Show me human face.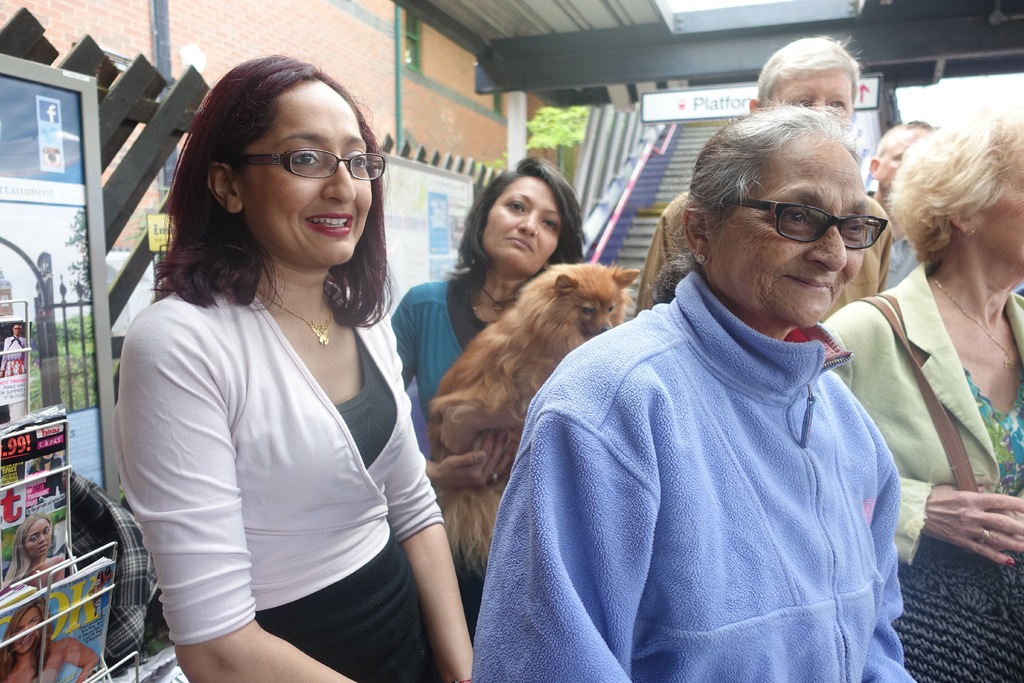
human face is here: select_region(713, 136, 869, 330).
